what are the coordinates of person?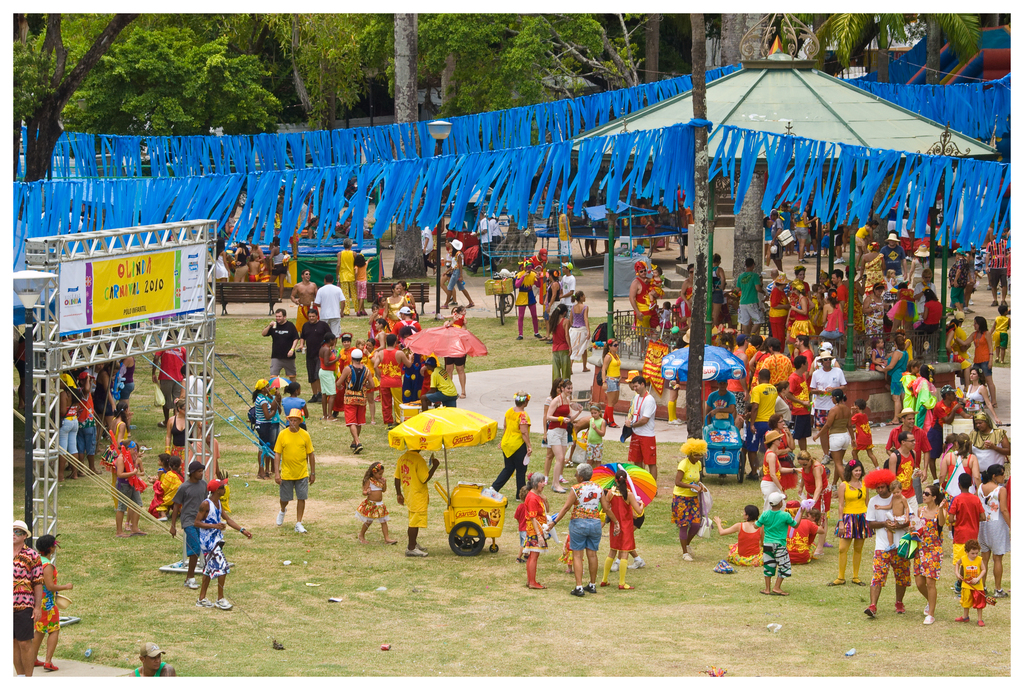
(left=940, top=432, right=979, bottom=495).
